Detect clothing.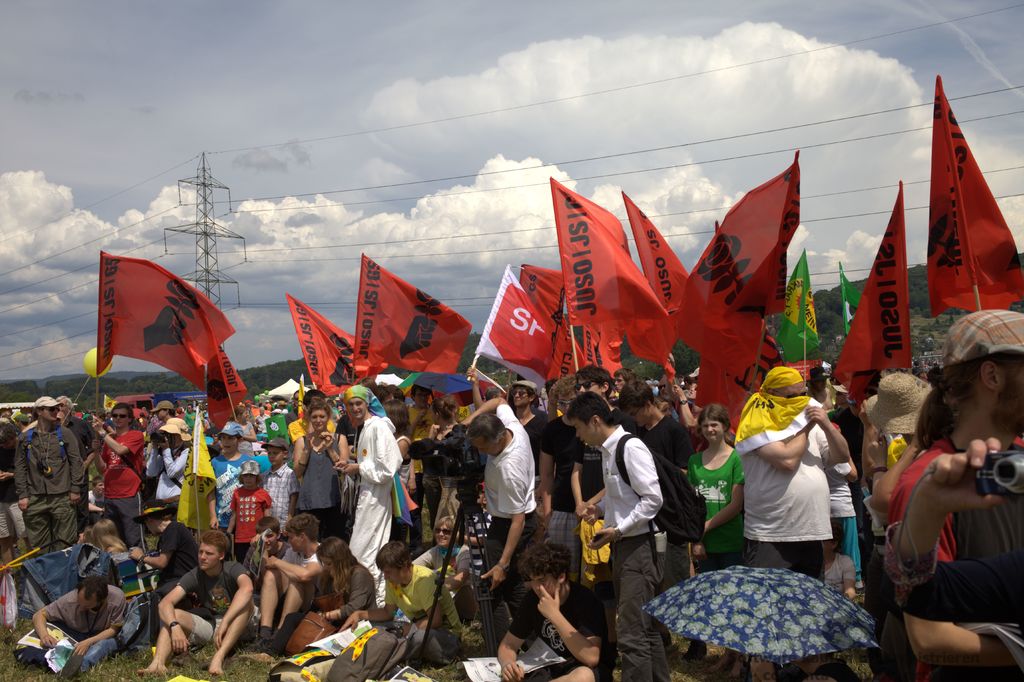
Detected at (x1=739, y1=424, x2=831, y2=589).
